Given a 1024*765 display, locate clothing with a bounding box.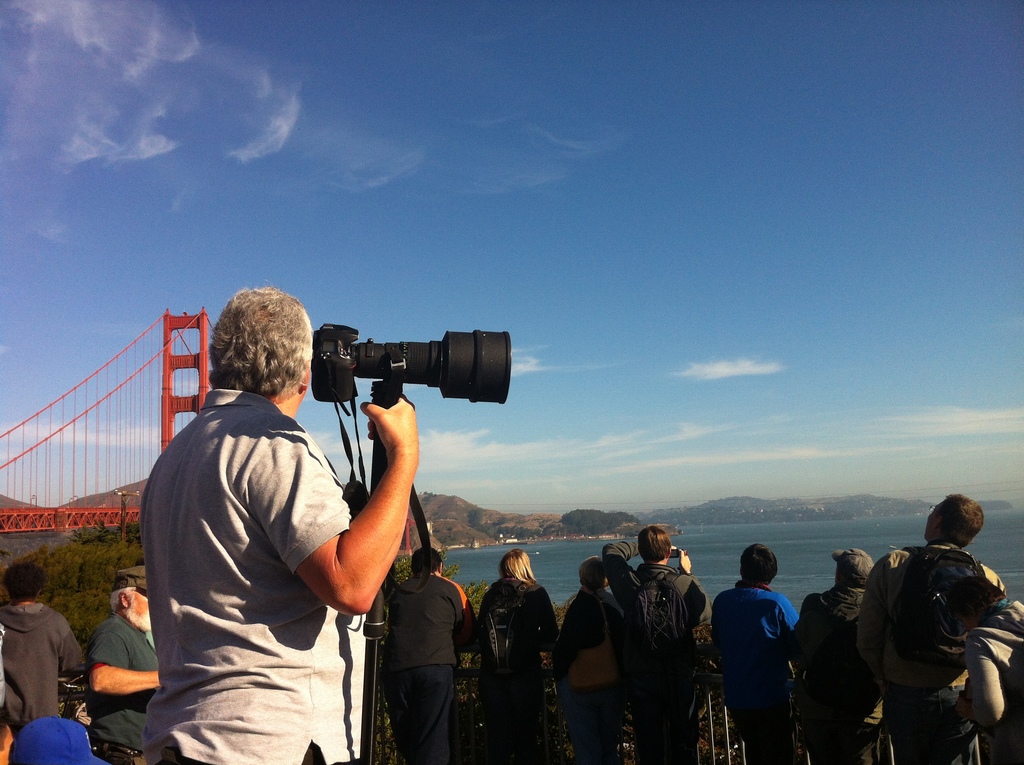
Located: 385/569/473/760.
